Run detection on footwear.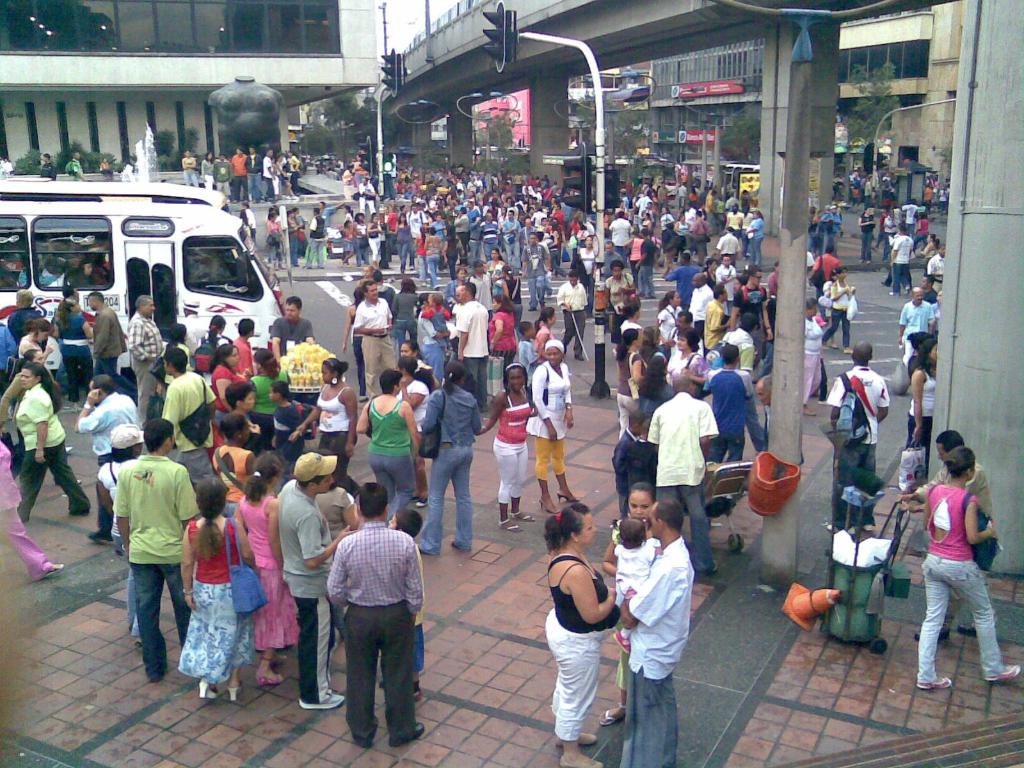
Result: x1=817, y1=397, x2=829, y2=403.
